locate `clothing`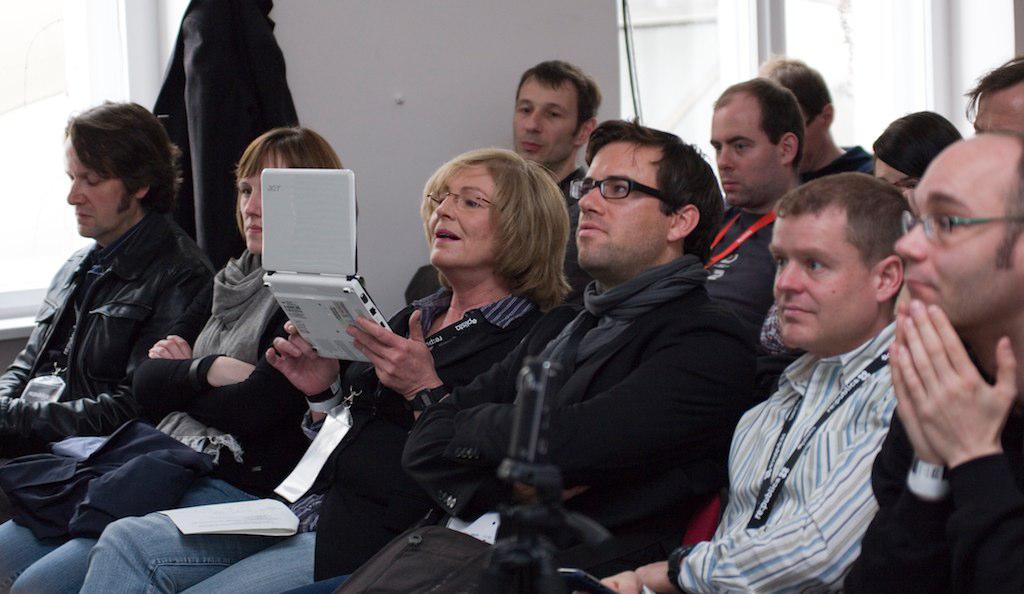
left=837, top=360, right=1023, bottom=593
